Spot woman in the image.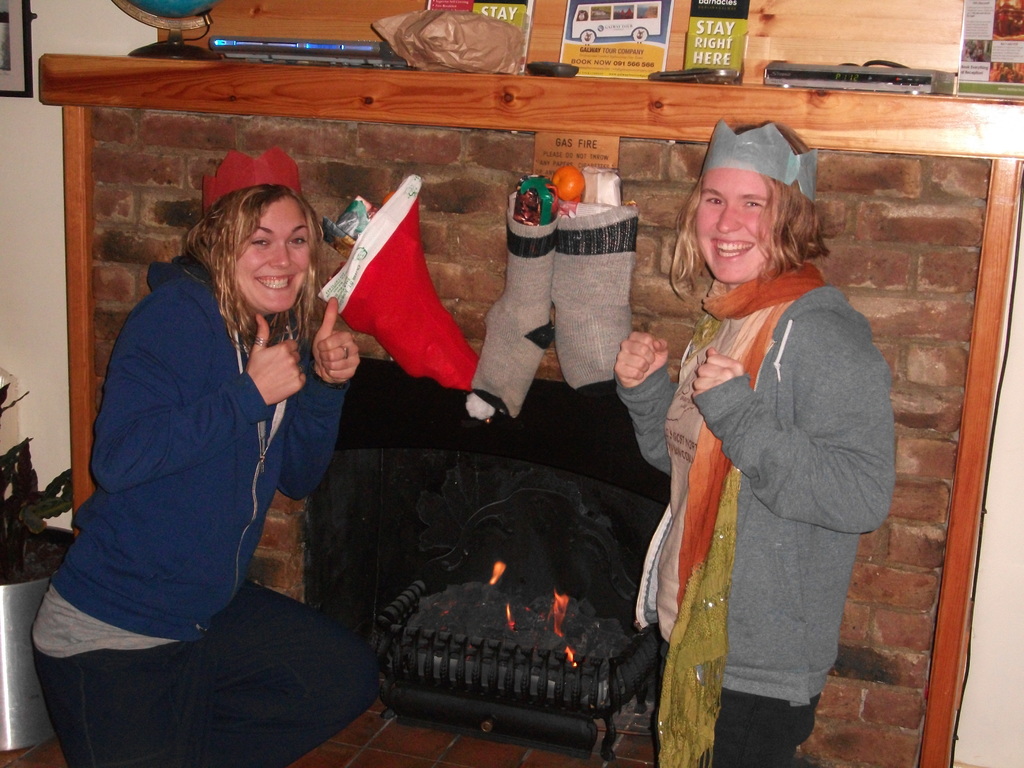
woman found at x1=29, y1=148, x2=364, y2=767.
